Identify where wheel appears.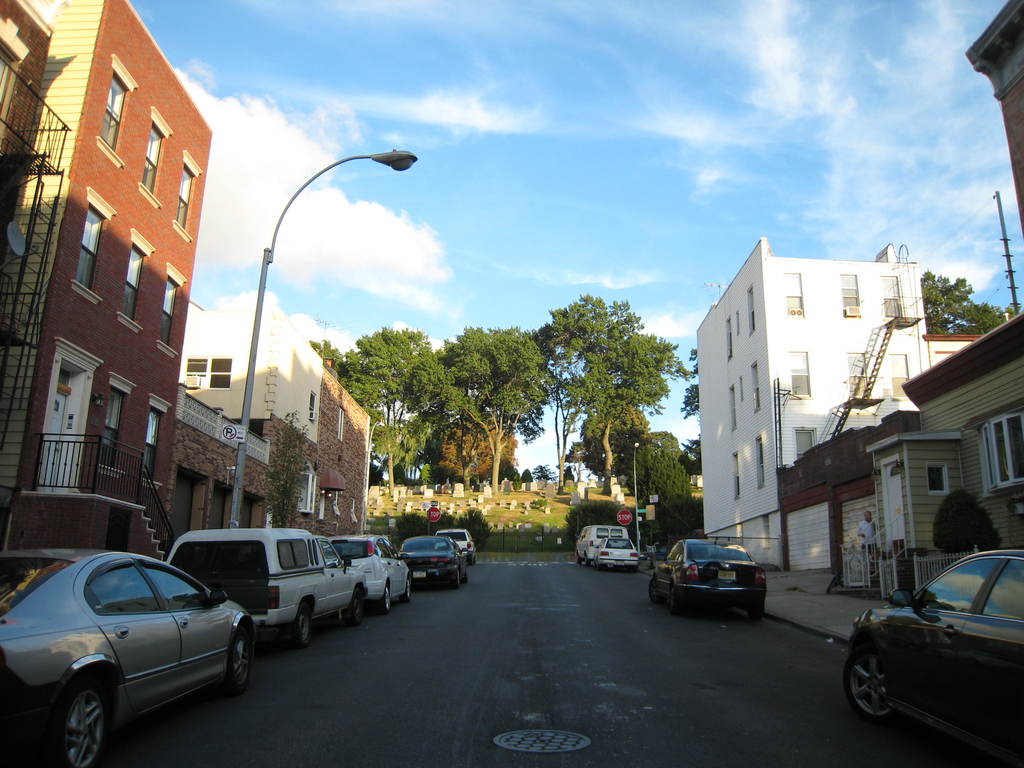
Appears at box=[227, 627, 247, 696].
